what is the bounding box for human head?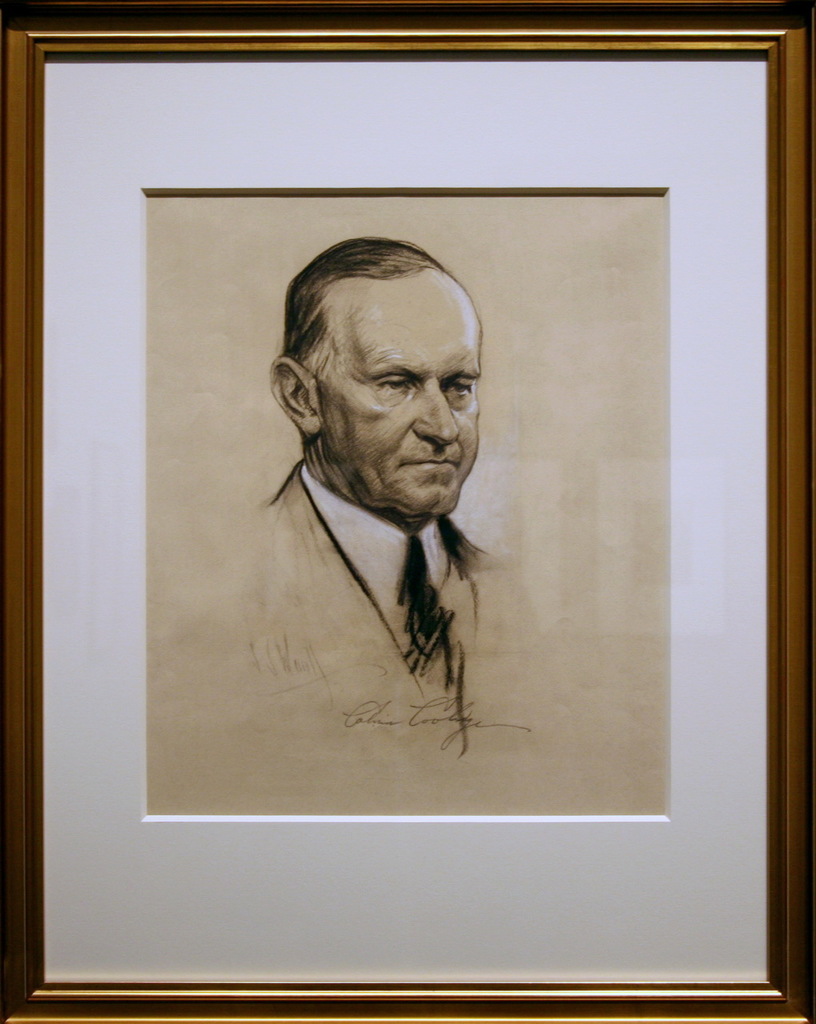
[277,238,501,516].
